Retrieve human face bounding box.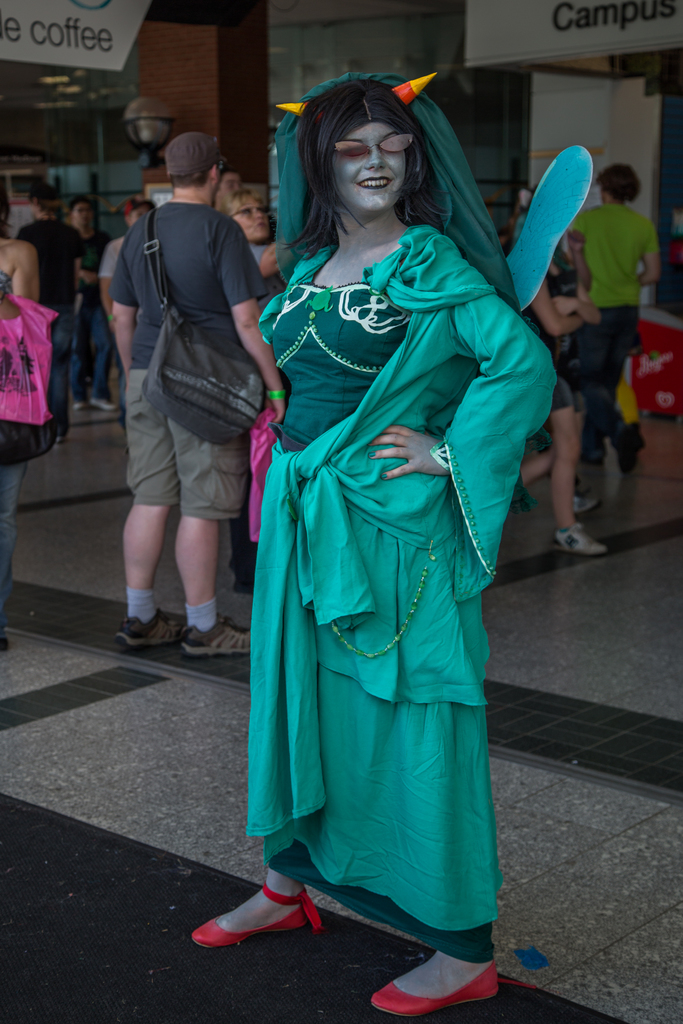
Bounding box: (left=329, top=119, right=406, bottom=210).
